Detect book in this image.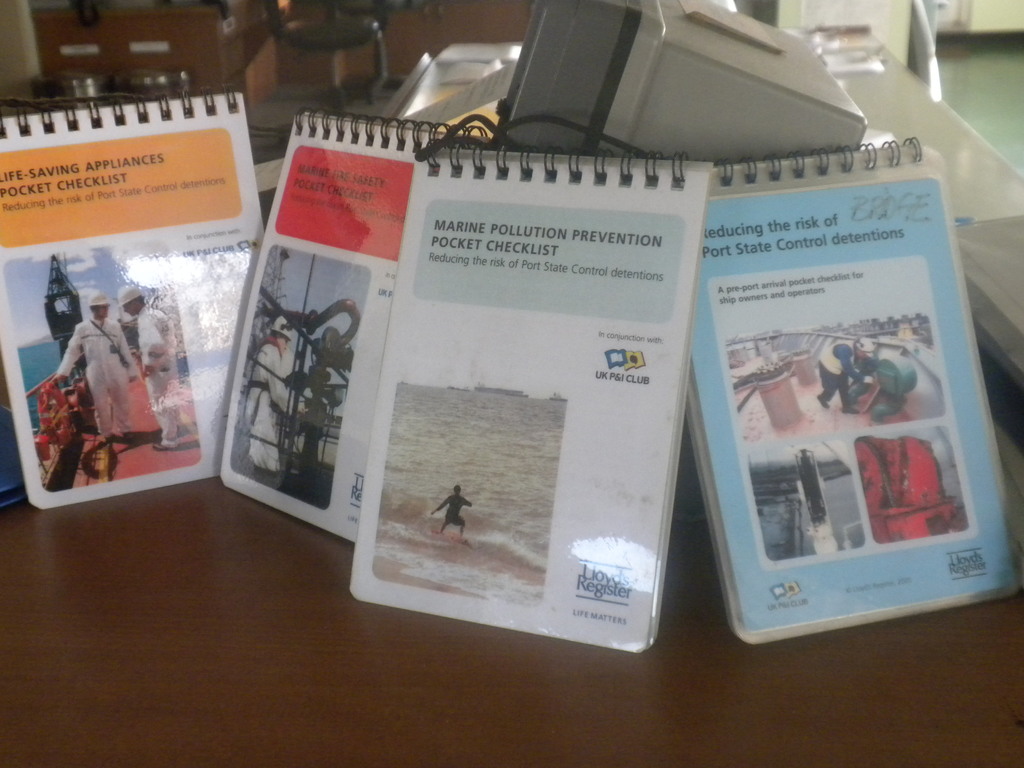
Detection: [x1=345, y1=140, x2=717, y2=651].
